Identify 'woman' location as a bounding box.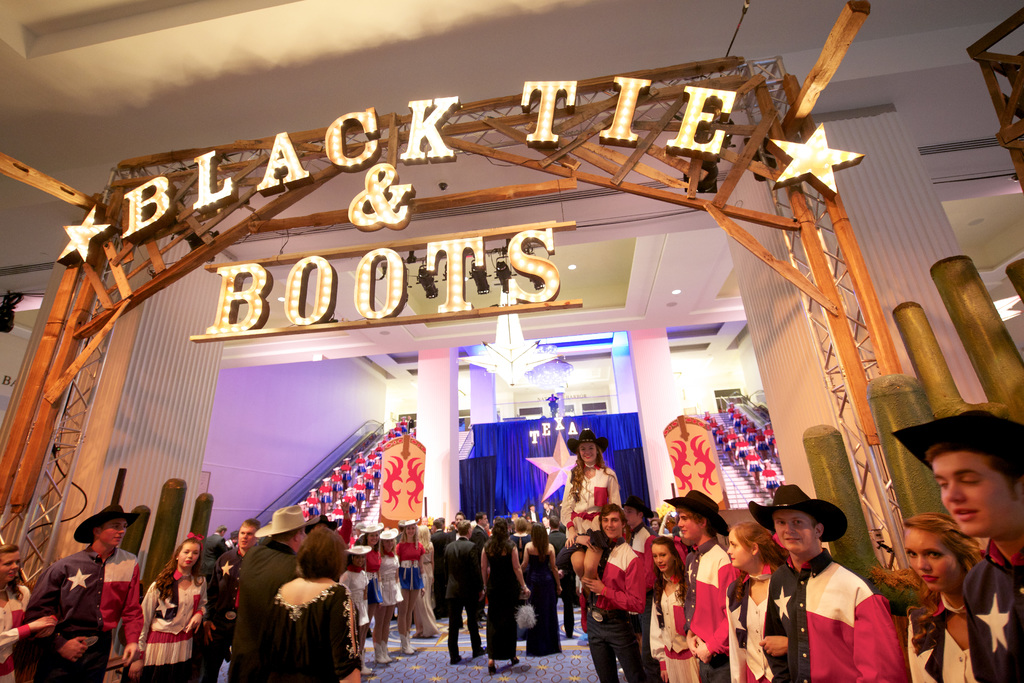
box(559, 429, 625, 632).
